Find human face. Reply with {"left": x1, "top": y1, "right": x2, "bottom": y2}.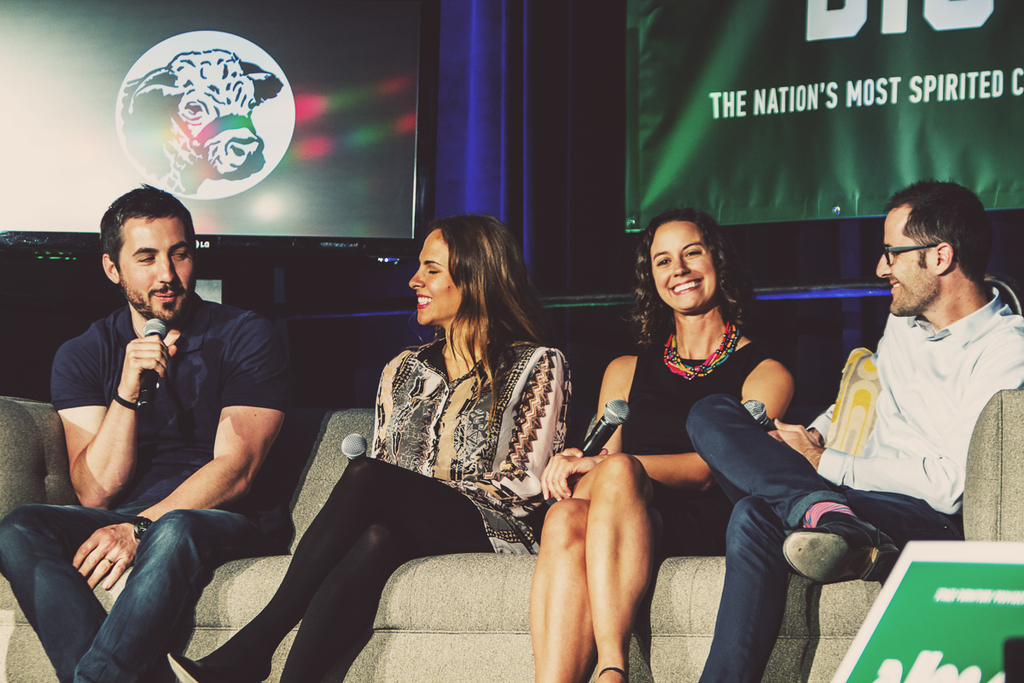
{"left": 122, "top": 216, "right": 195, "bottom": 323}.
